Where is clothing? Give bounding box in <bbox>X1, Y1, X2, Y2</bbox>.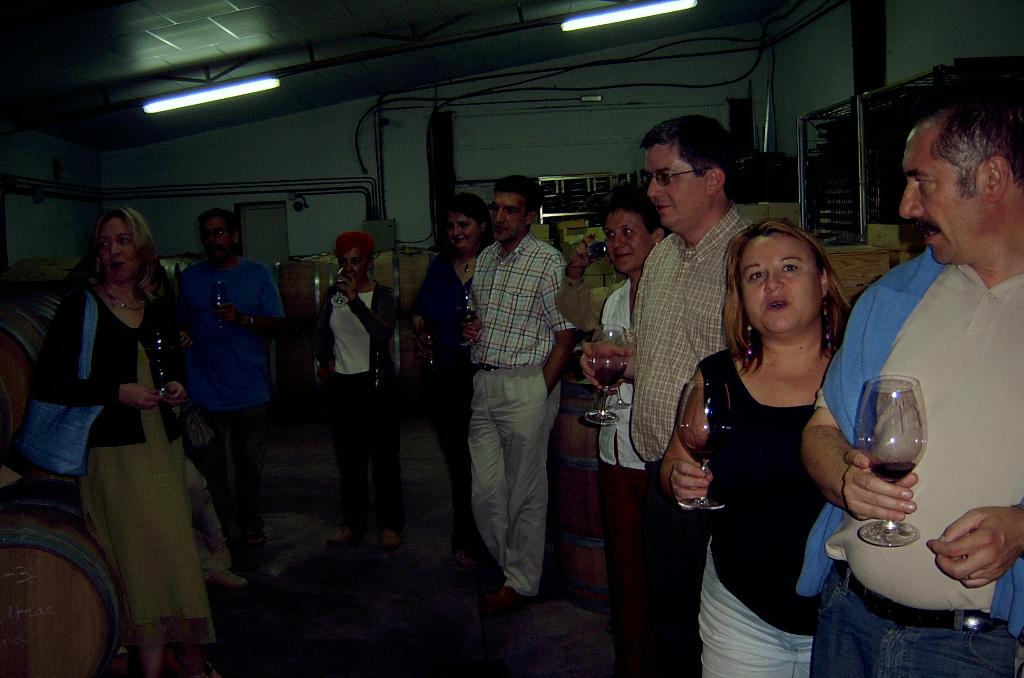
<bbox>316, 275, 397, 532</bbox>.
